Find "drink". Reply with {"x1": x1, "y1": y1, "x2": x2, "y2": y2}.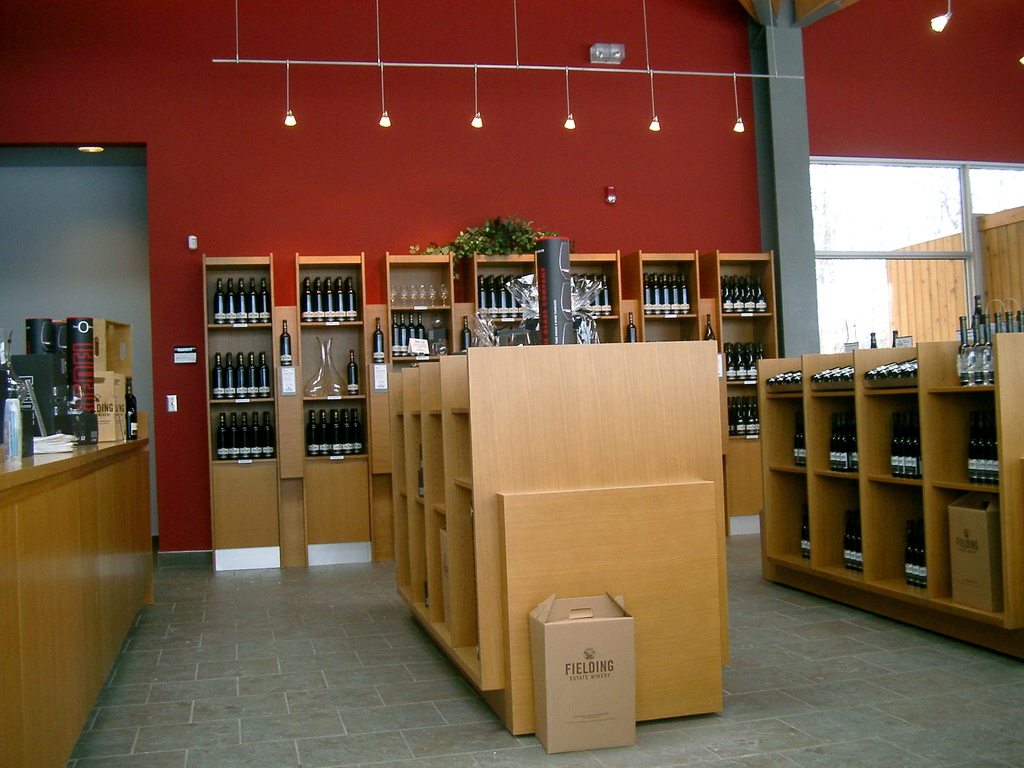
{"x1": 458, "y1": 315, "x2": 474, "y2": 353}.
